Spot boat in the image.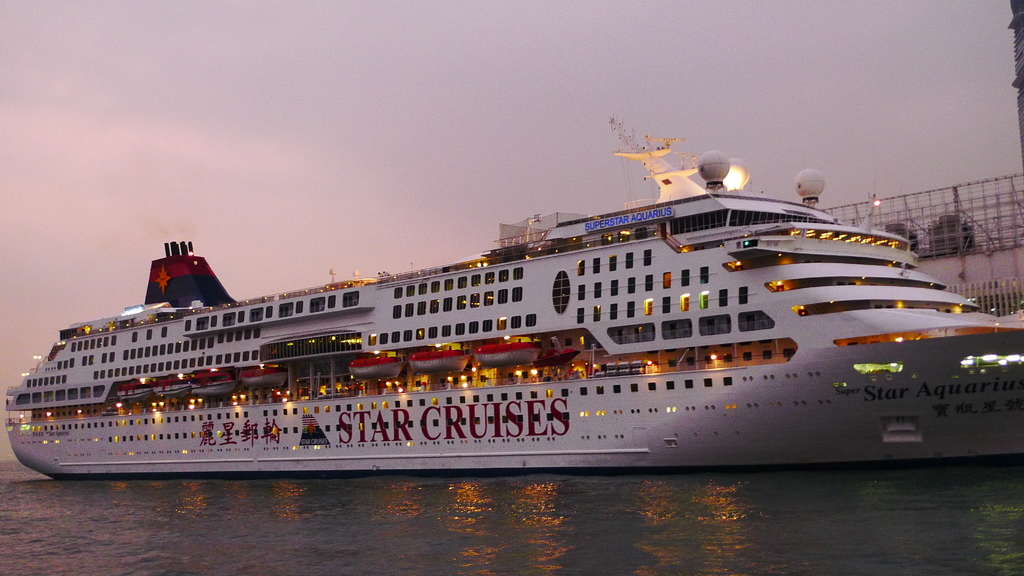
boat found at <bbox>86, 108, 999, 475</bbox>.
